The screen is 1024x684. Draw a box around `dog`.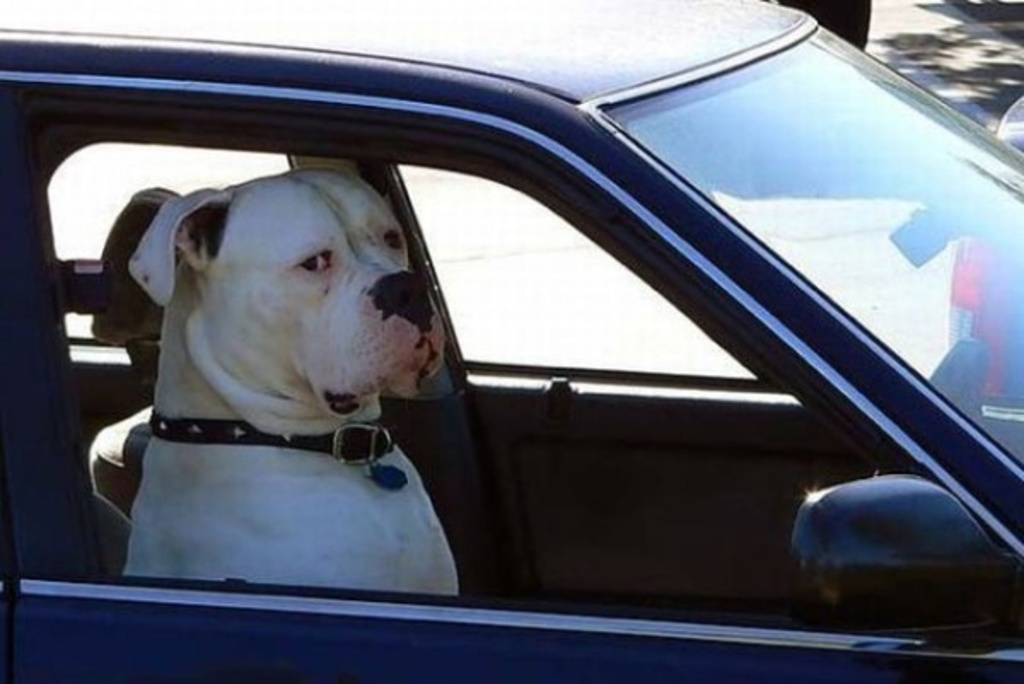
BBox(126, 165, 468, 602).
